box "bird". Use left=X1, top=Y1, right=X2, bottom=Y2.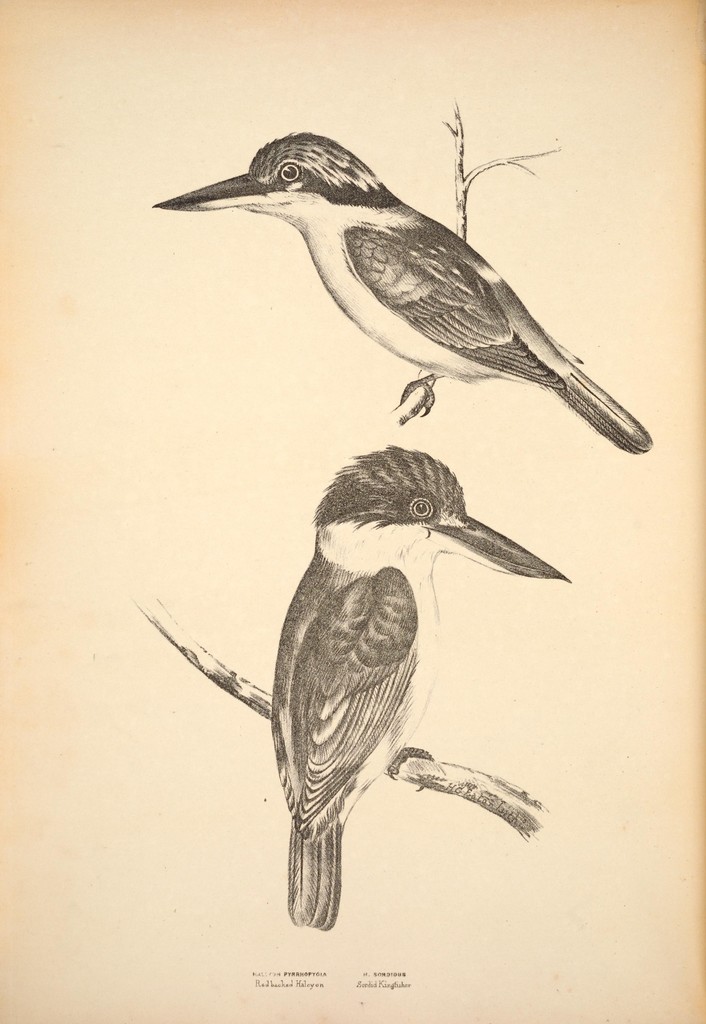
left=269, top=442, right=572, bottom=930.
